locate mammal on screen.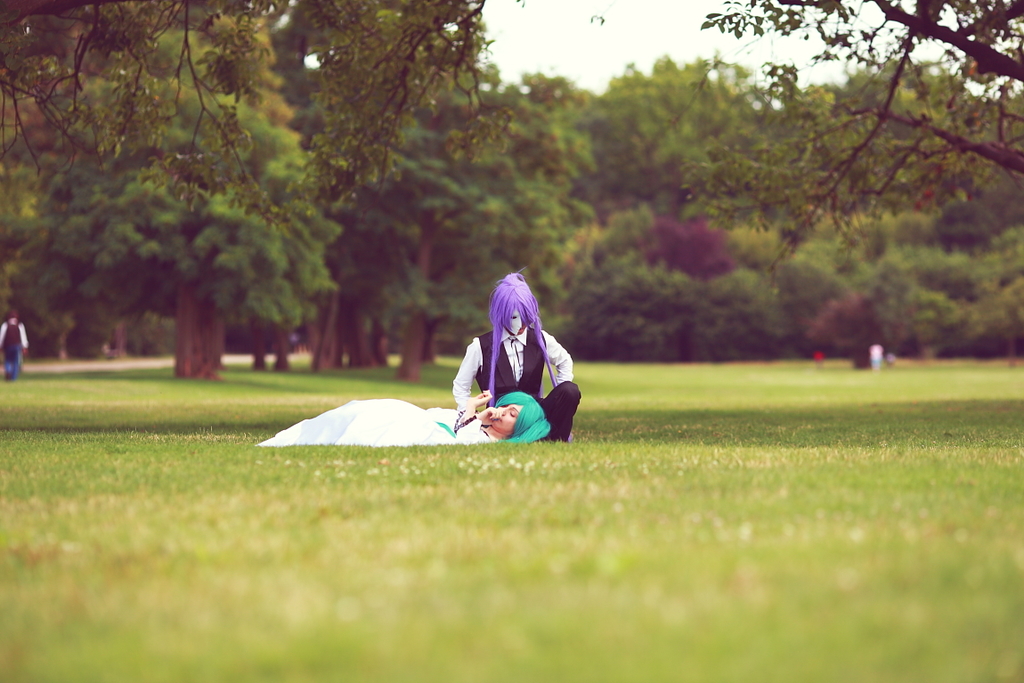
On screen at rect(434, 266, 575, 433).
